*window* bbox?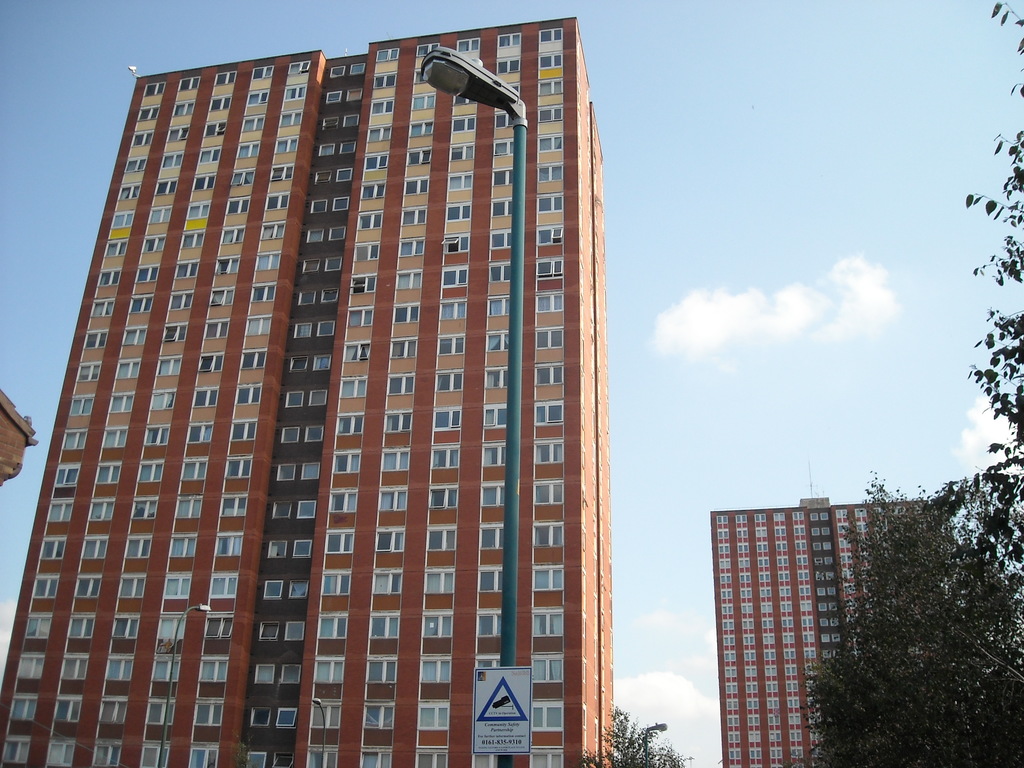
l=320, t=142, r=333, b=157
